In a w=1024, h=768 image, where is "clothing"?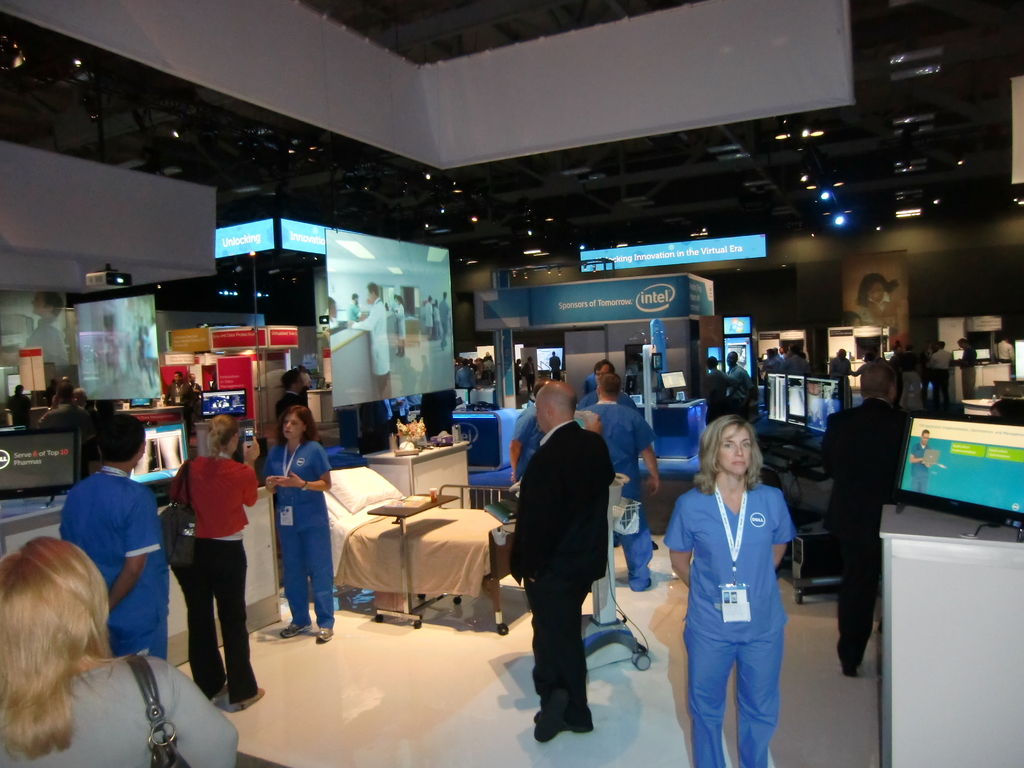
x1=260, y1=444, x2=341, y2=636.
